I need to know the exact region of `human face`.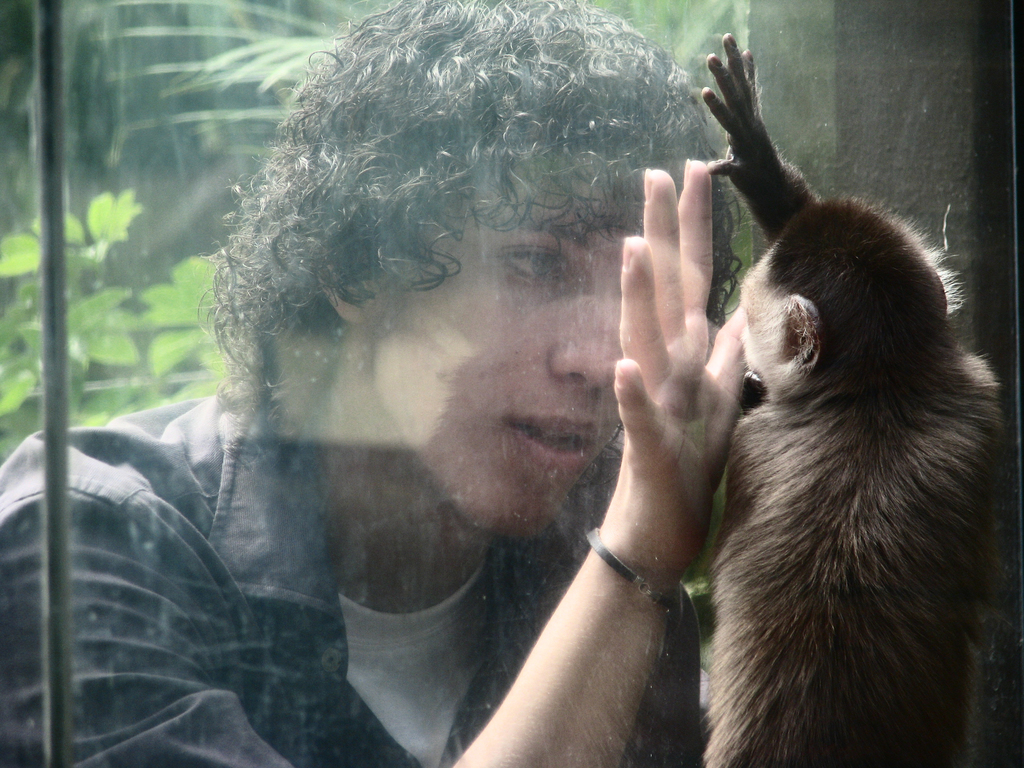
Region: box=[384, 155, 678, 539].
